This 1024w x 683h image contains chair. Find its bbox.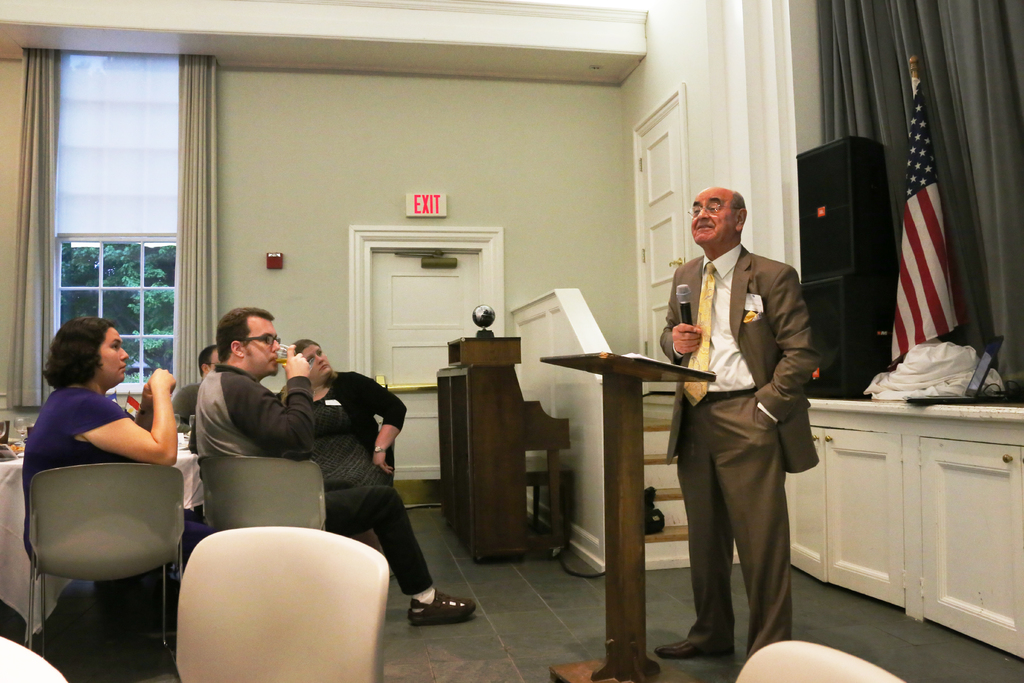
(199, 454, 329, 536).
